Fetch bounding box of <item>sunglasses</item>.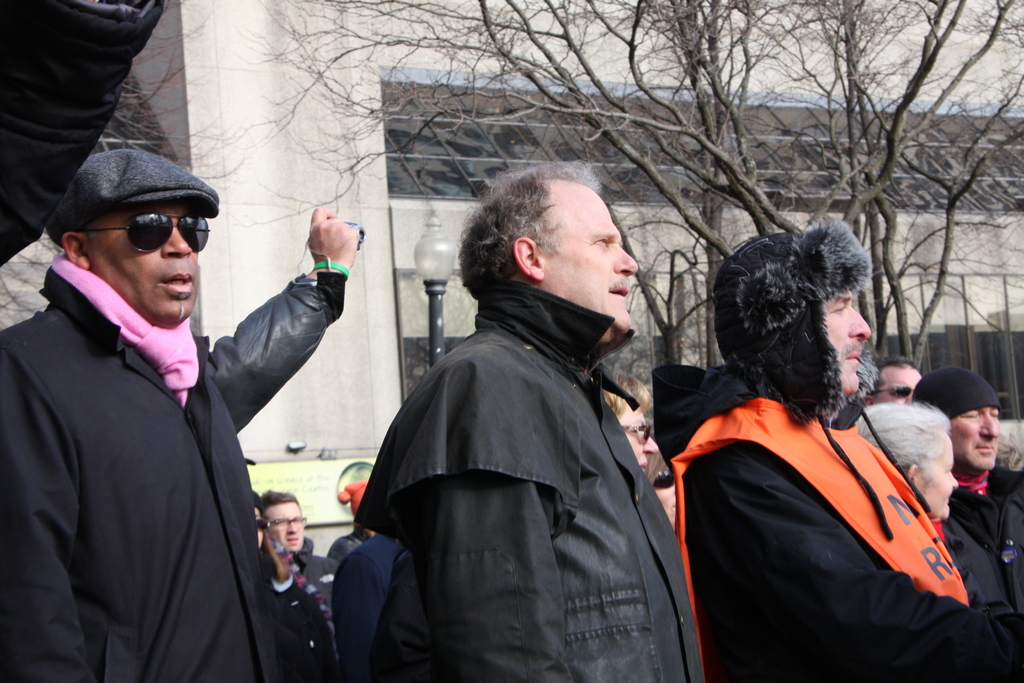
Bbox: BBox(622, 422, 650, 443).
